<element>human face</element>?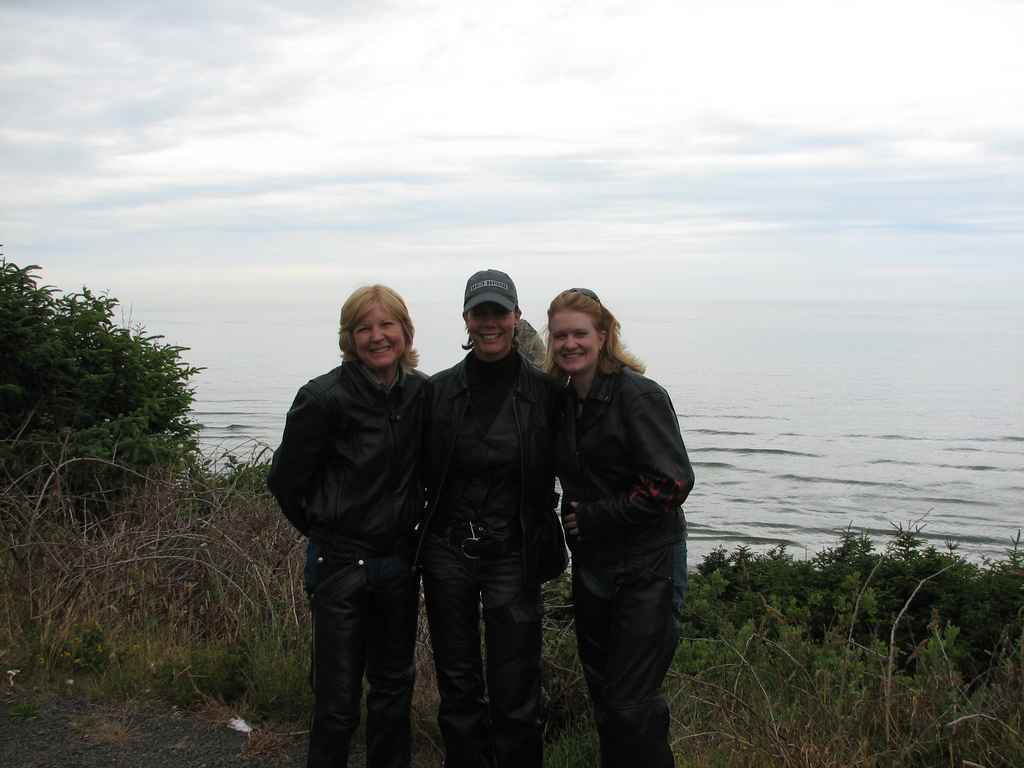
BBox(356, 305, 406, 372)
